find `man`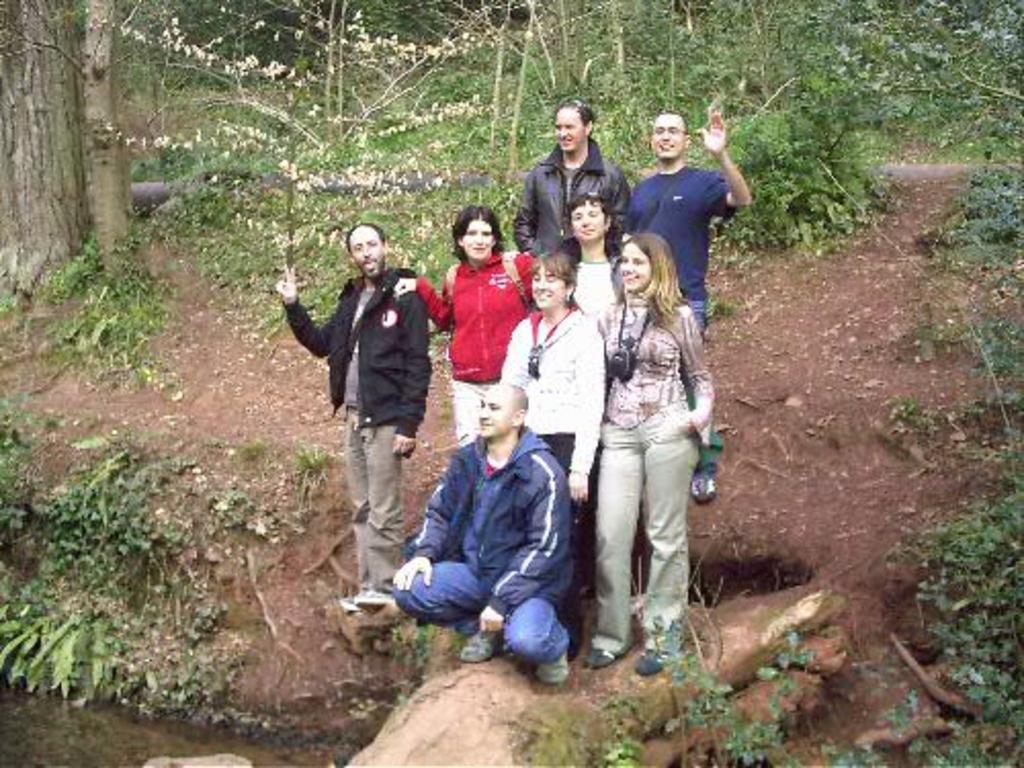
x1=362, y1=369, x2=604, y2=678
